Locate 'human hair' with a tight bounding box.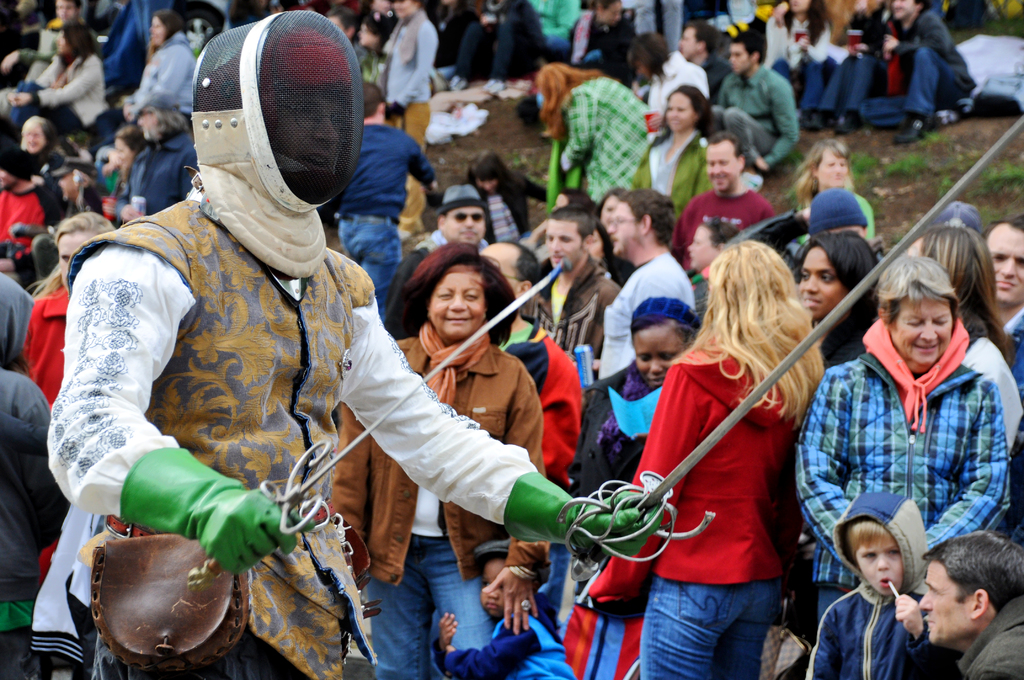
(left=842, top=515, right=899, bottom=571).
